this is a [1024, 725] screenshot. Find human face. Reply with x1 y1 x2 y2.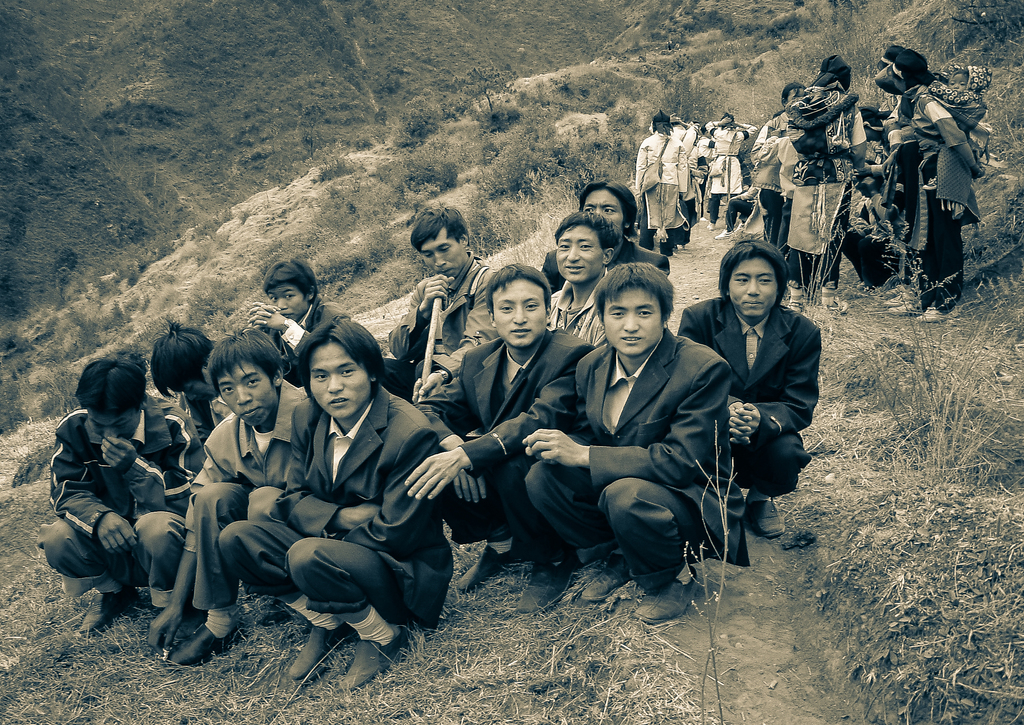
726 258 779 323.
